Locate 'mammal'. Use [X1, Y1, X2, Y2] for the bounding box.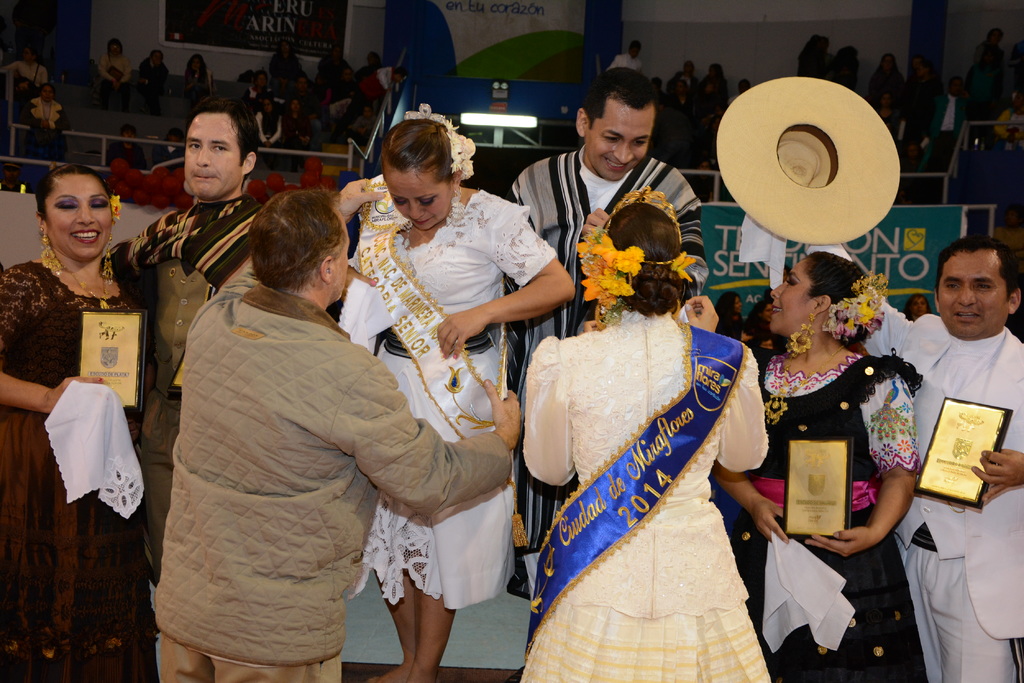
[656, 60, 727, 170].
